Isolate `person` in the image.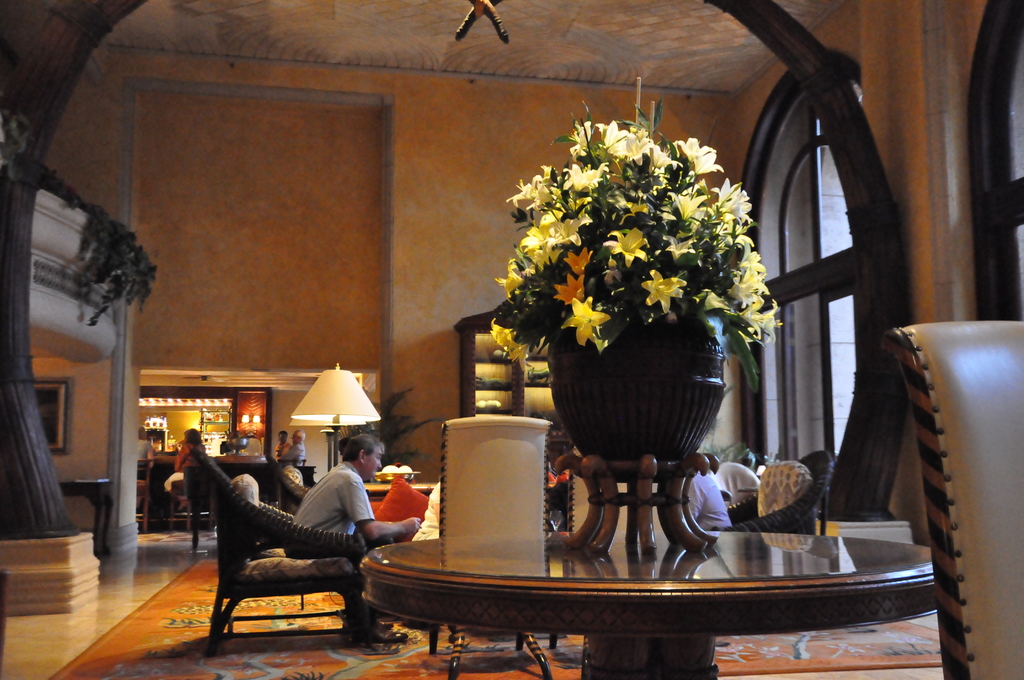
Isolated region: box=[276, 429, 304, 464].
